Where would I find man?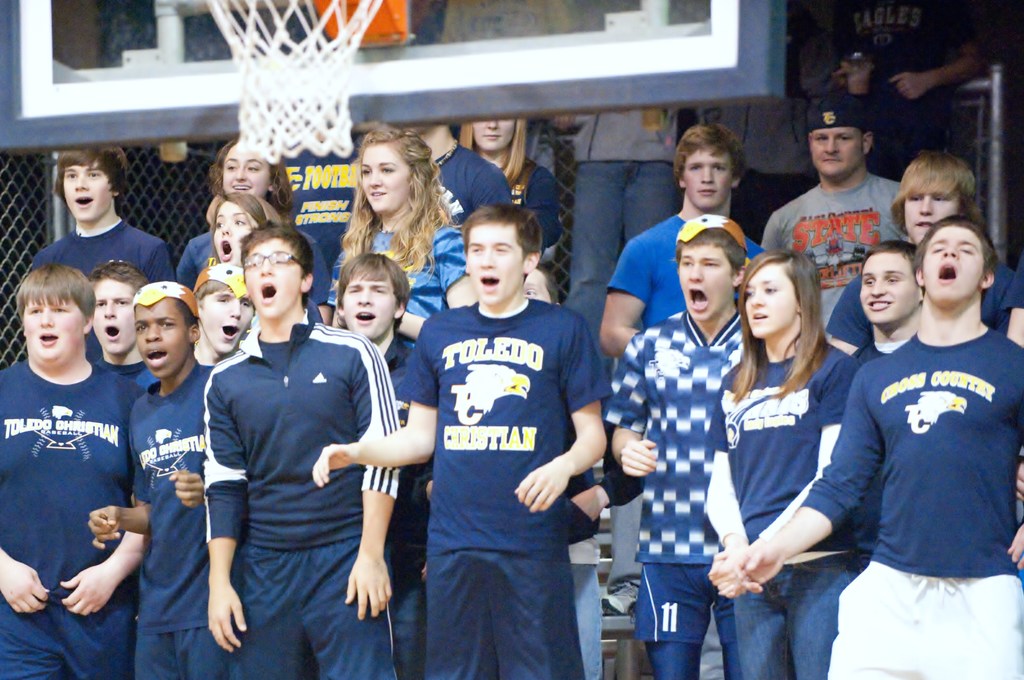
At x1=399, y1=121, x2=513, y2=232.
